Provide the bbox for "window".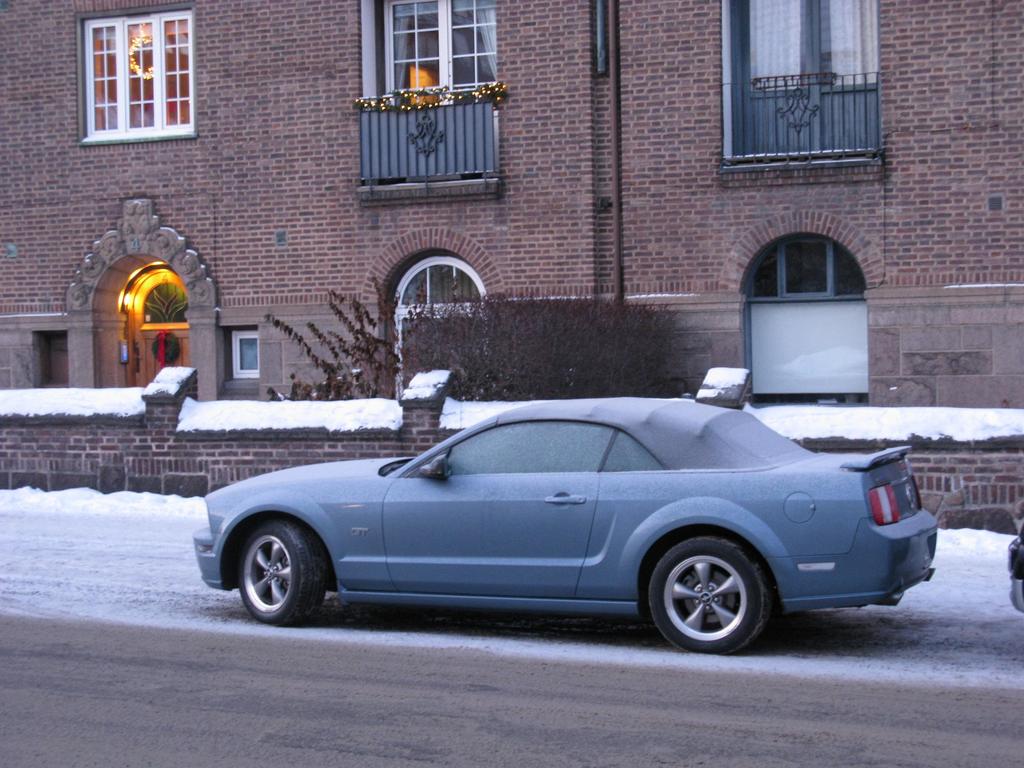
box(693, 217, 874, 412).
